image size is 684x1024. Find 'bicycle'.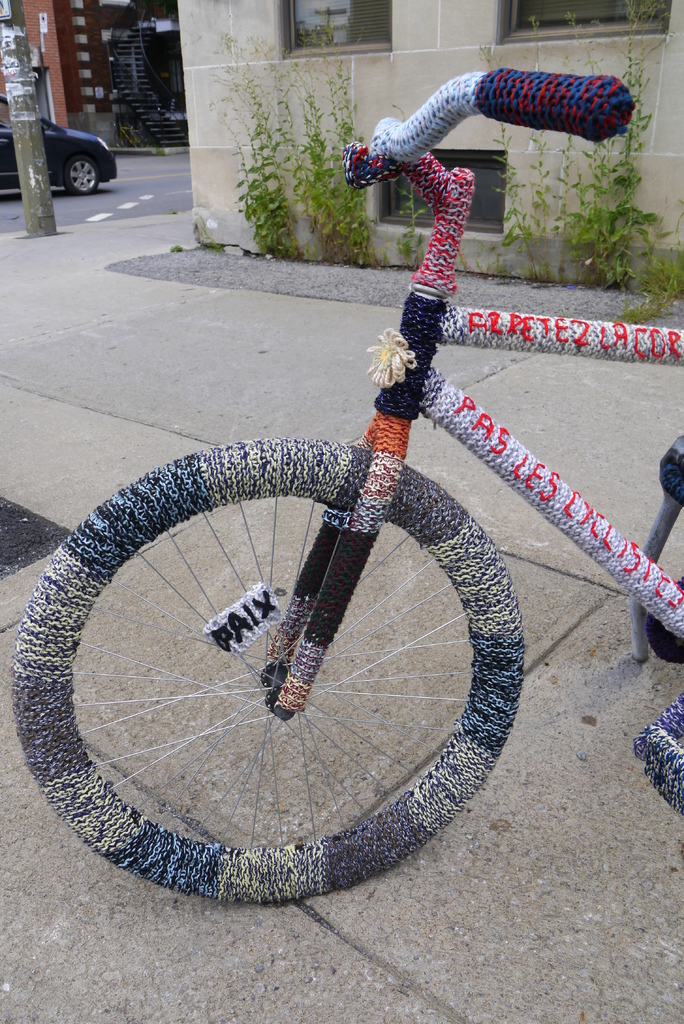
crop(8, 70, 683, 899).
